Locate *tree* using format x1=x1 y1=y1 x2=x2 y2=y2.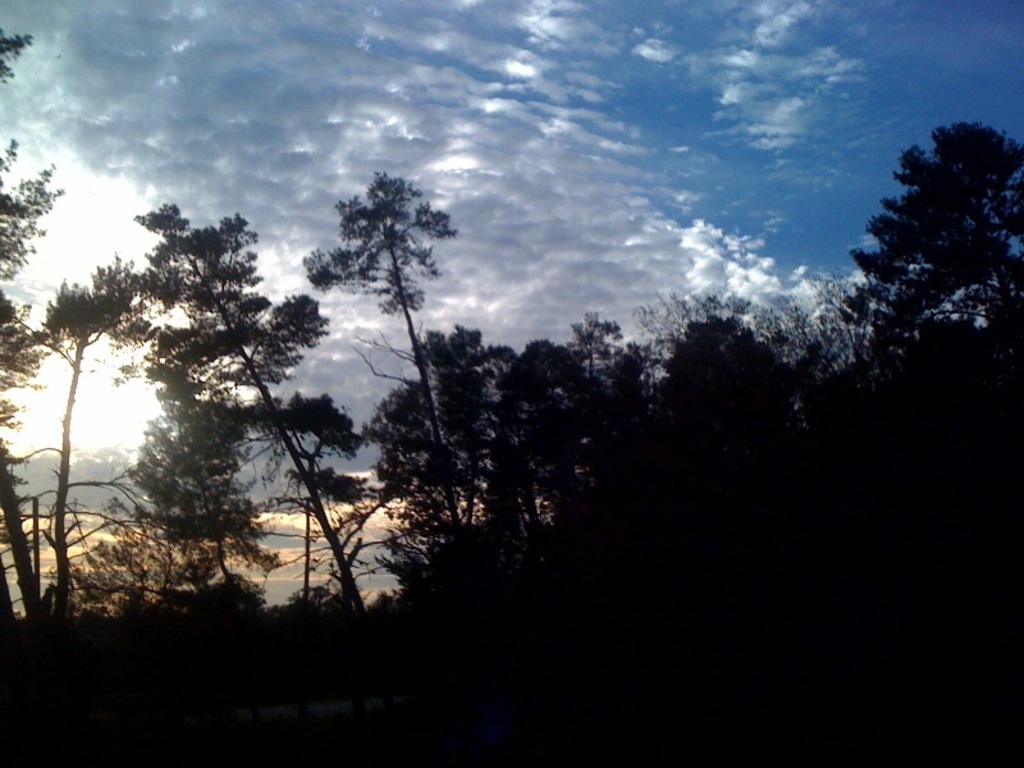
x1=44 y1=189 x2=353 y2=621.
